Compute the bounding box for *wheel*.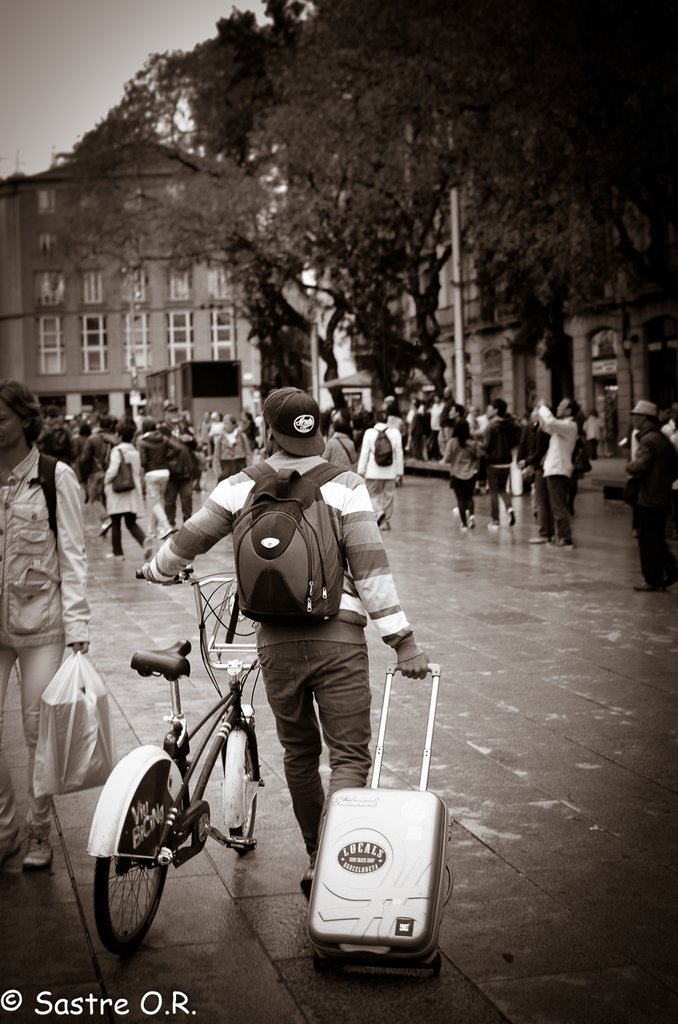
228 736 256 852.
